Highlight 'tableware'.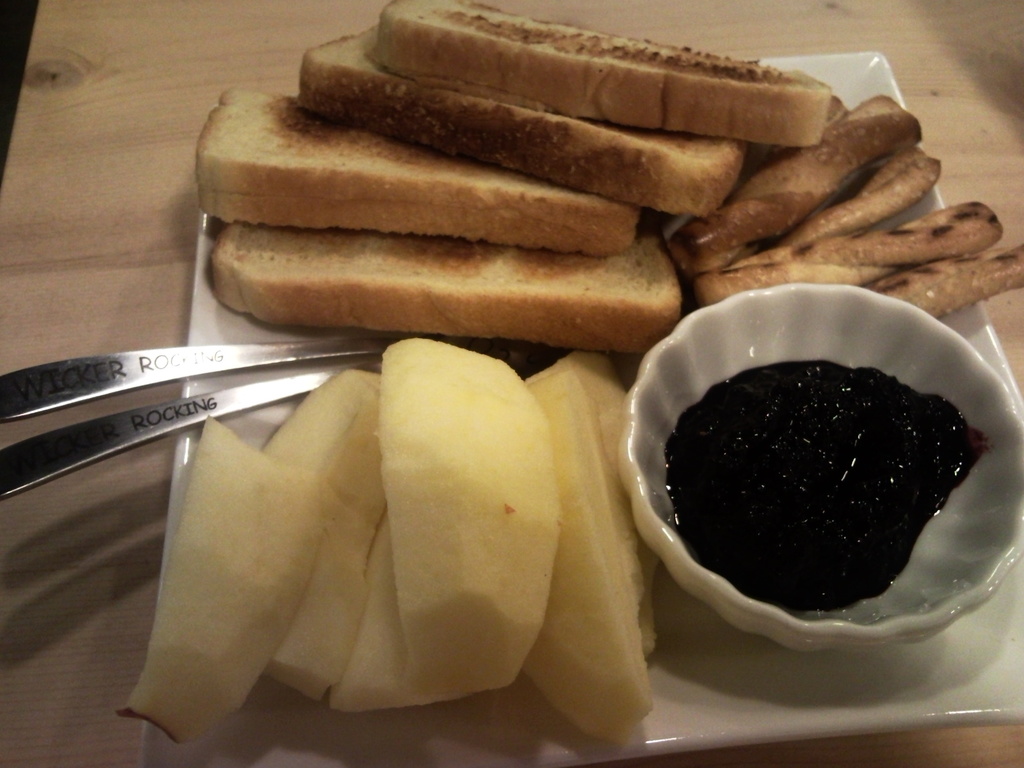
Highlighted region: [601,244,1023,696].
